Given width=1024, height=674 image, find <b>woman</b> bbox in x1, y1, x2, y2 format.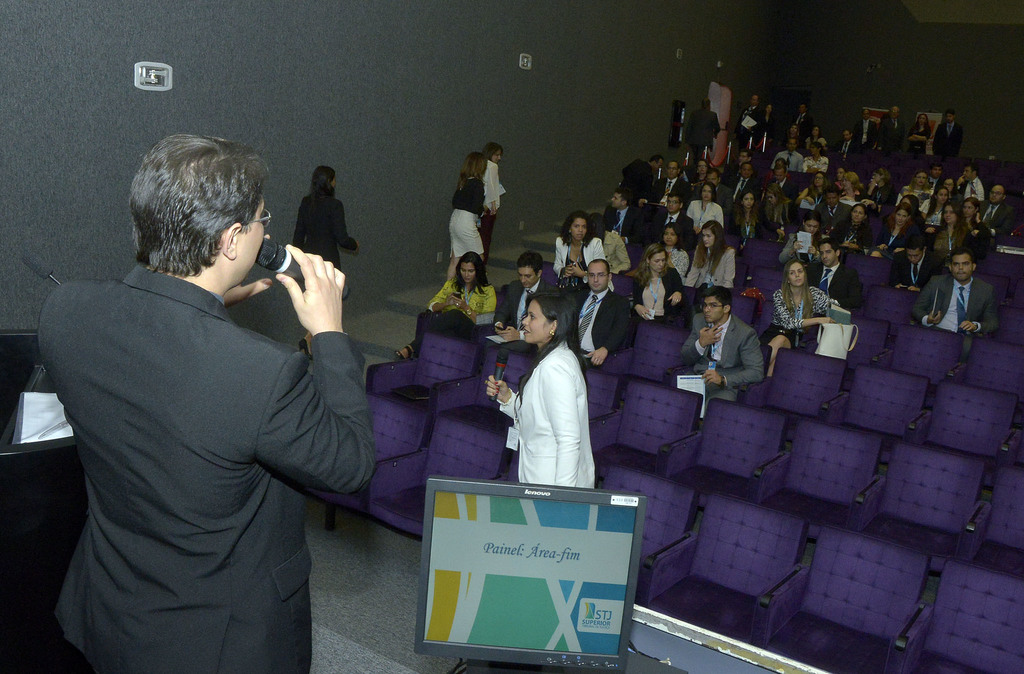
694, 161, 711, 182.
